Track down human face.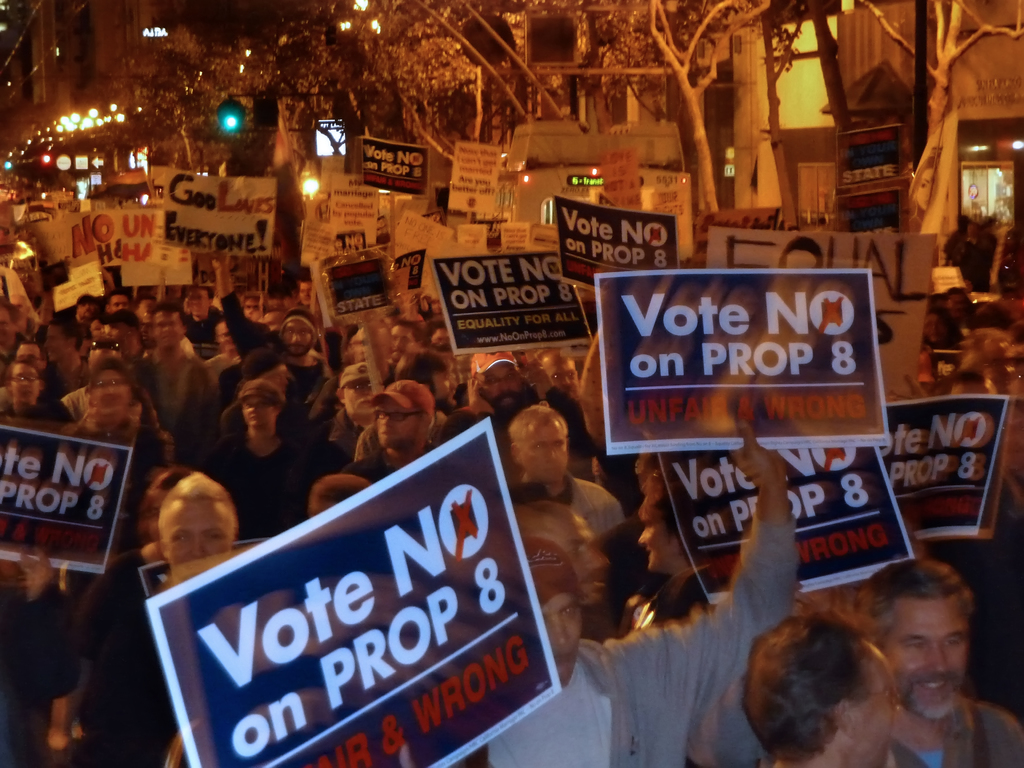
Tracked to {"left": 541, "top": 352, "right": 579, "bottom": 394}.
